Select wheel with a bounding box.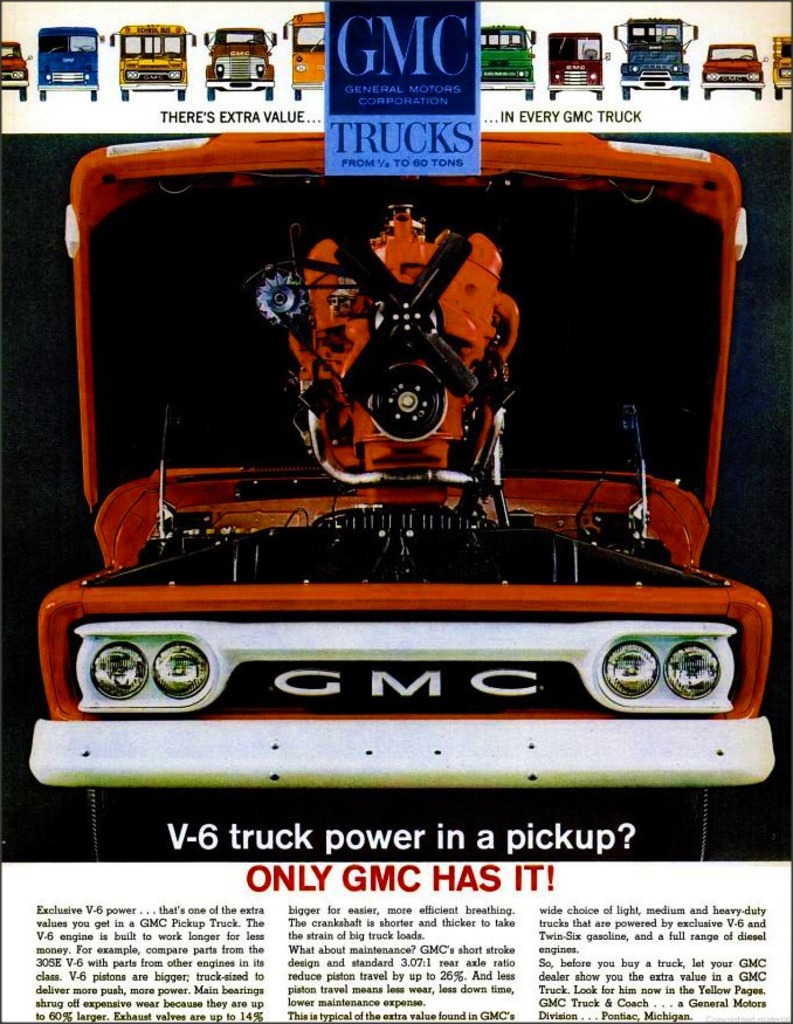
(296,90,302,99).
